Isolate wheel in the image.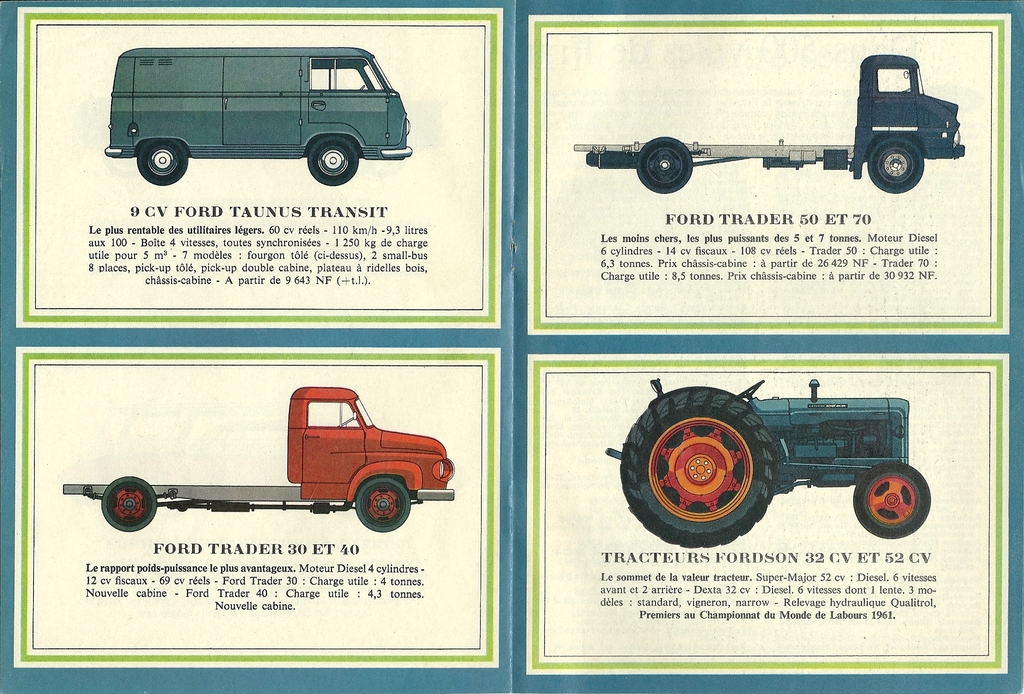
Isolated region: [left=738, top=379, right=767, bottom=400].
